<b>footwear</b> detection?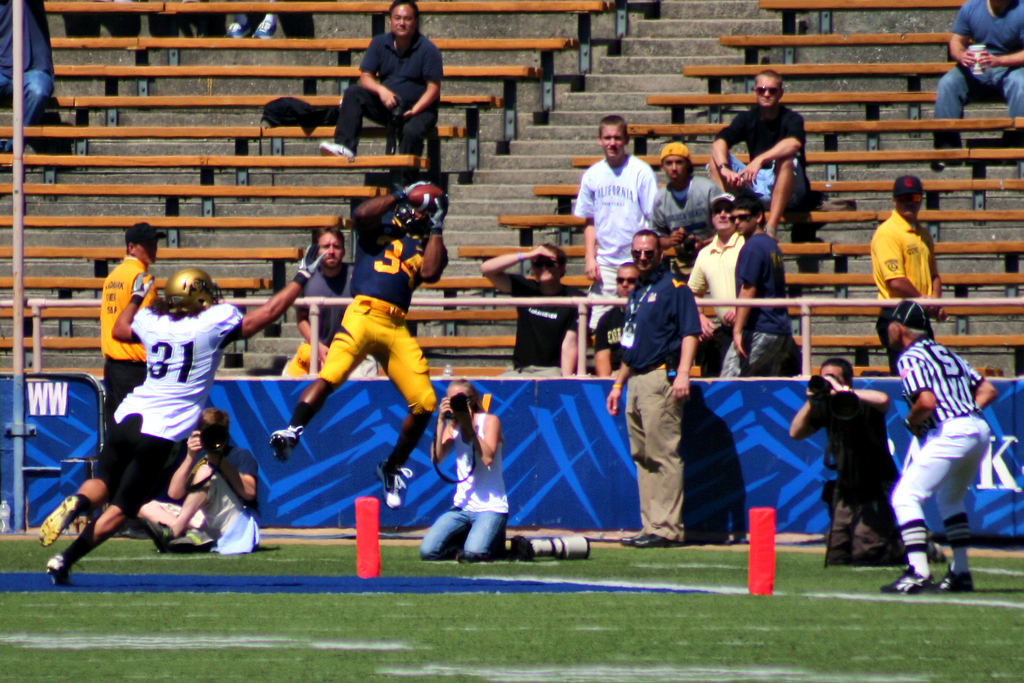
(140, 520, 172, 554)
